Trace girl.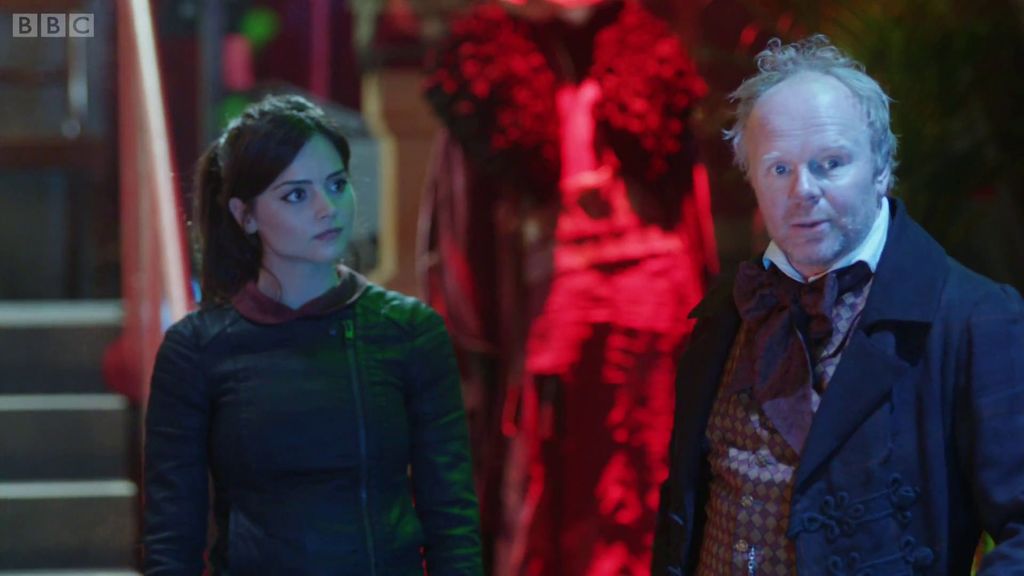
Traced to box(139, 88, 489, 575).
